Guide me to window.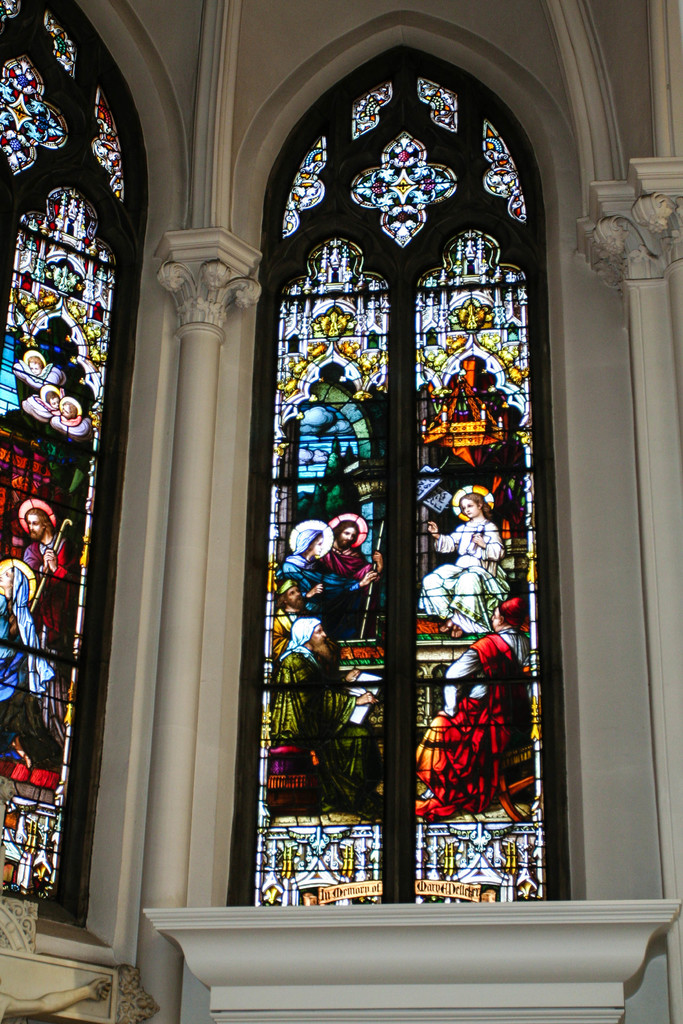
Guidance: (left=245, top=46, right=564, bottom=911).
